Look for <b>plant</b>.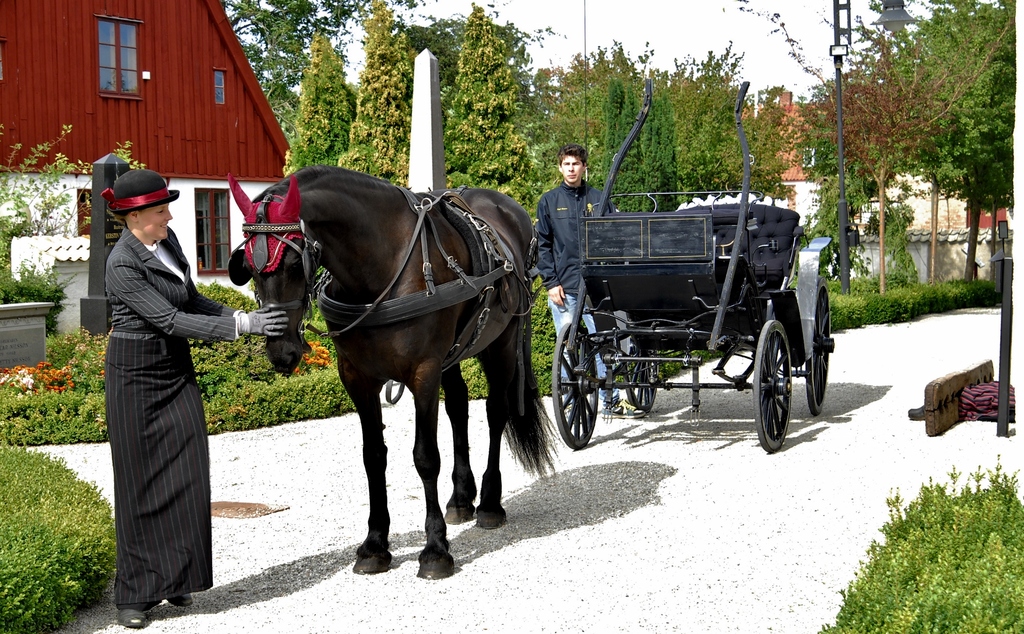
Found: 3:255:73:311.
